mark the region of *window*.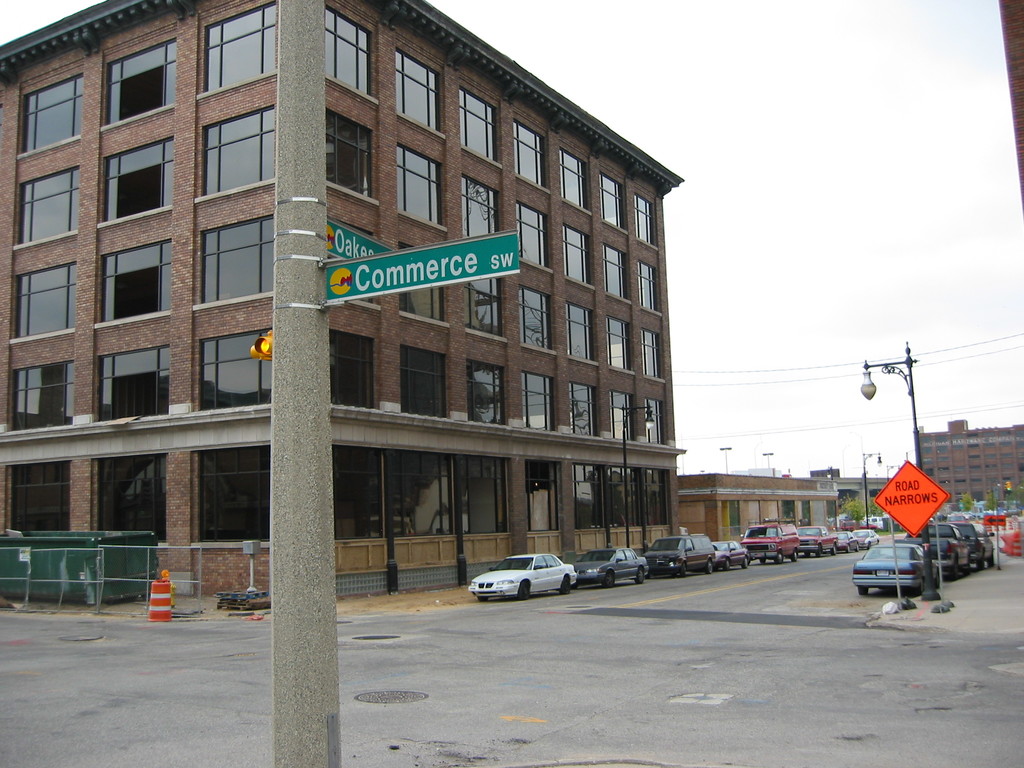
Region: bbox(640, 328, 662, 381).
